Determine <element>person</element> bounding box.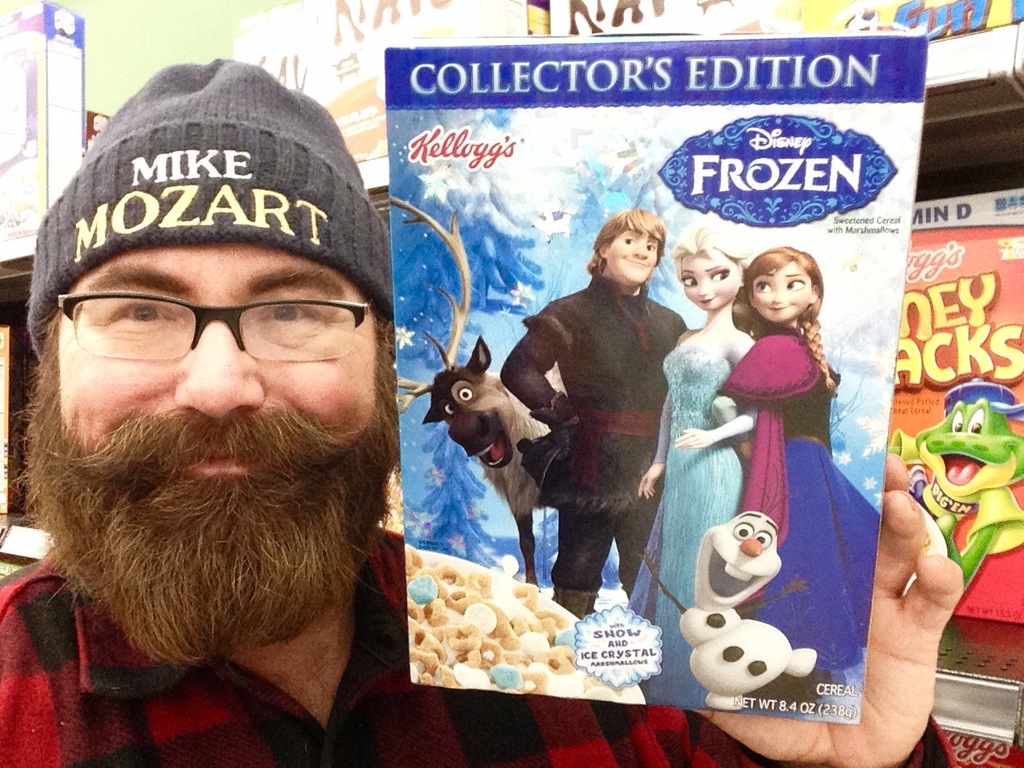
Determined: 0 58 964 767.
